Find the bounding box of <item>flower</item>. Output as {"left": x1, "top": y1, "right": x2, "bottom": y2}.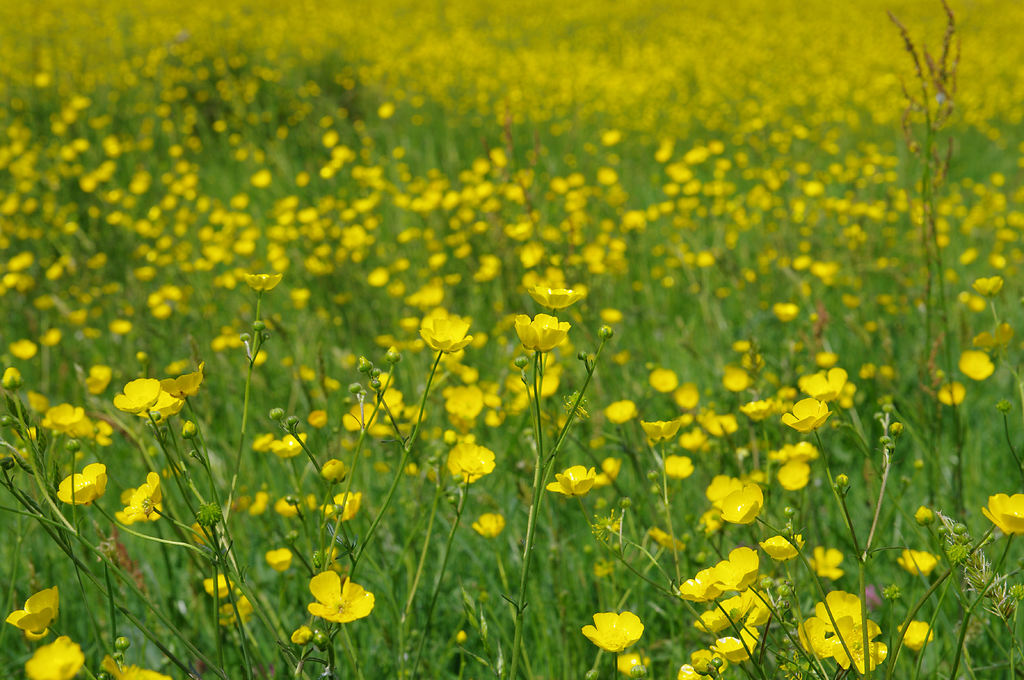
{"left": 719, "top": 482, "right": 765, "bottom": 523}.
